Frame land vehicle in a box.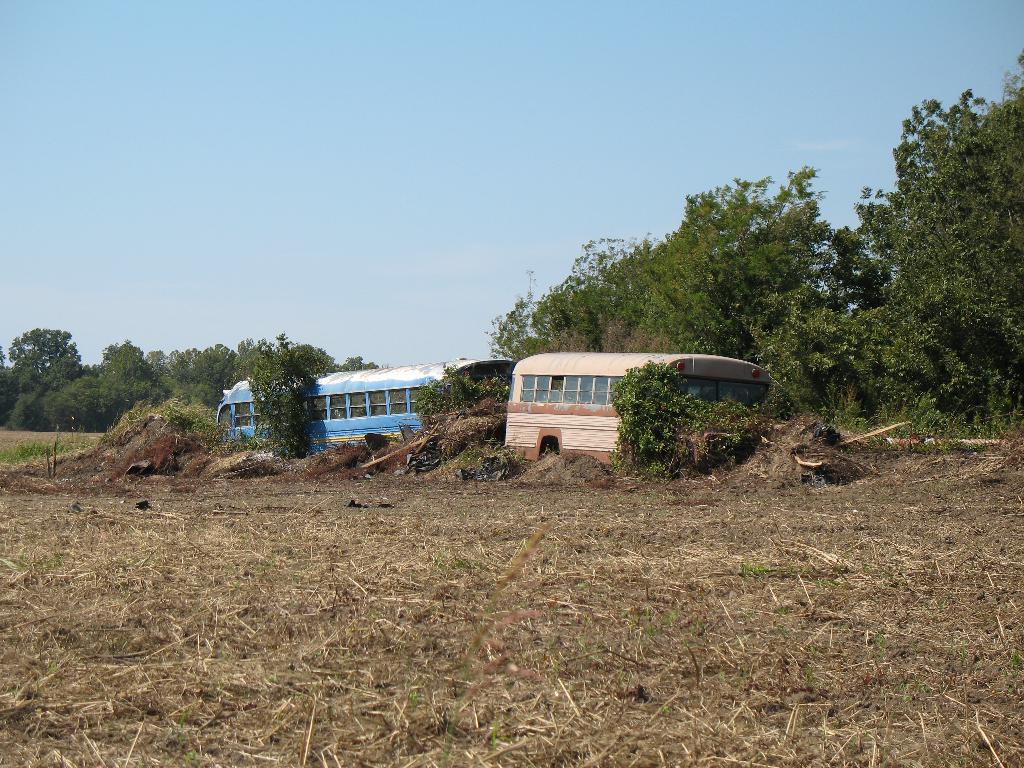
{"left": 218, "top": 355, "right": 517, "bottom": 447}.
